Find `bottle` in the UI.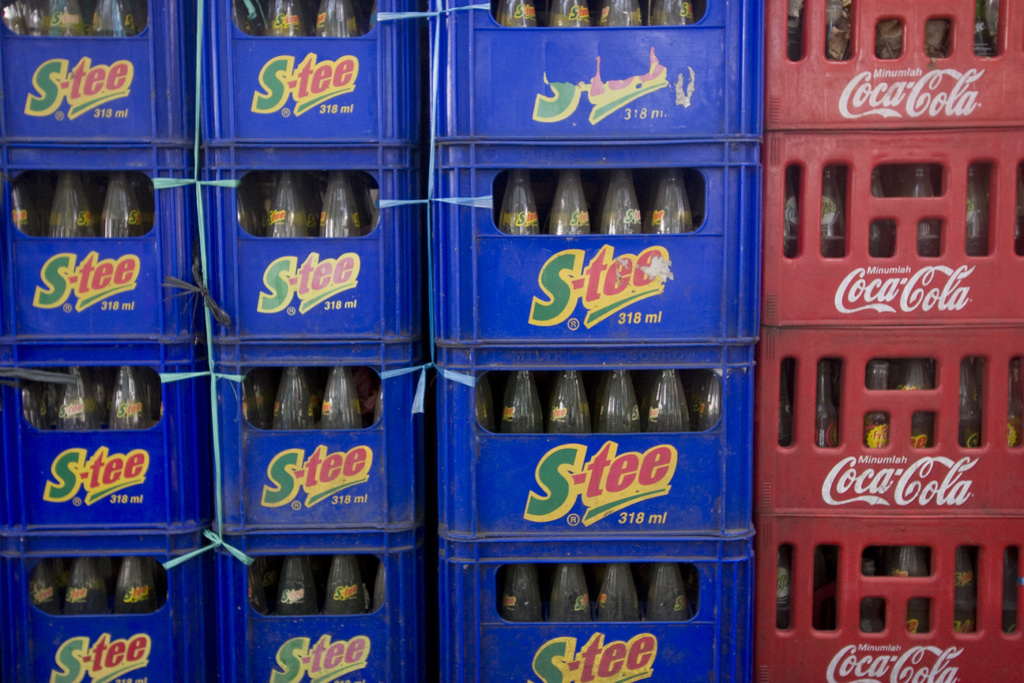
UI element at x1=498 y1=0 x2=535 y2=31.
